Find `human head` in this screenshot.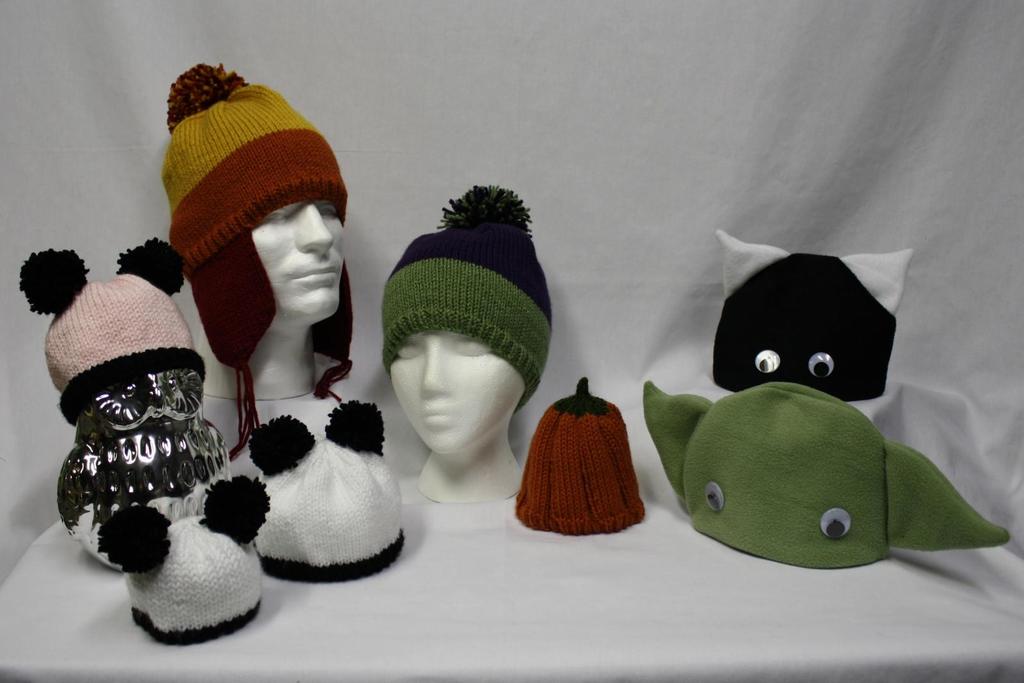
The bounding box for `human head` is left=154, top=64, right=343, bottom=321.
